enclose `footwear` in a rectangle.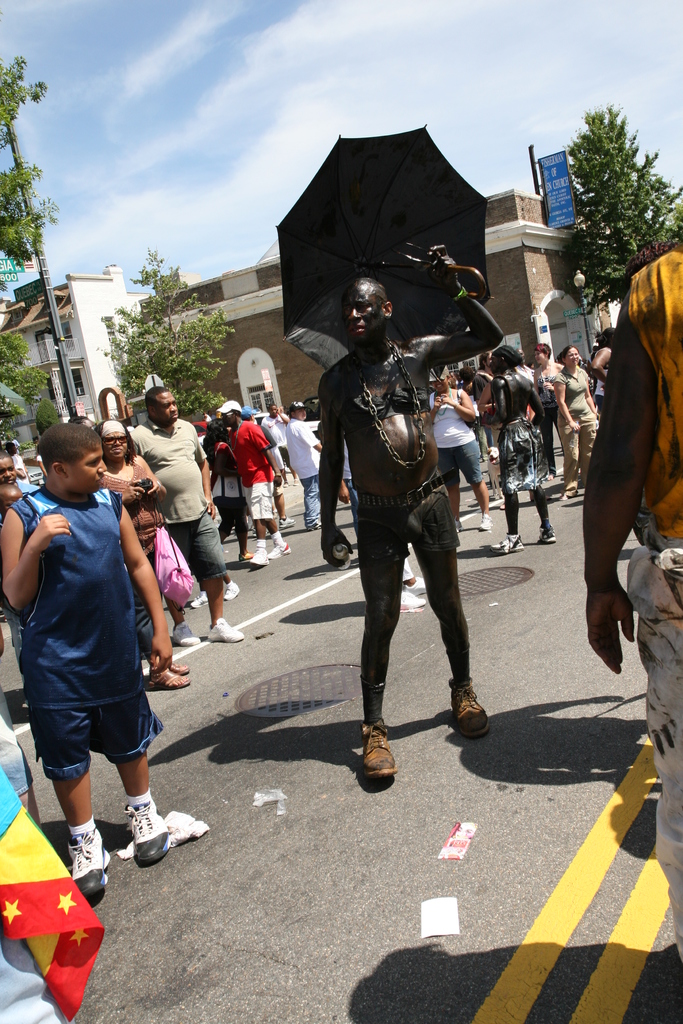
104:809:177:874.
